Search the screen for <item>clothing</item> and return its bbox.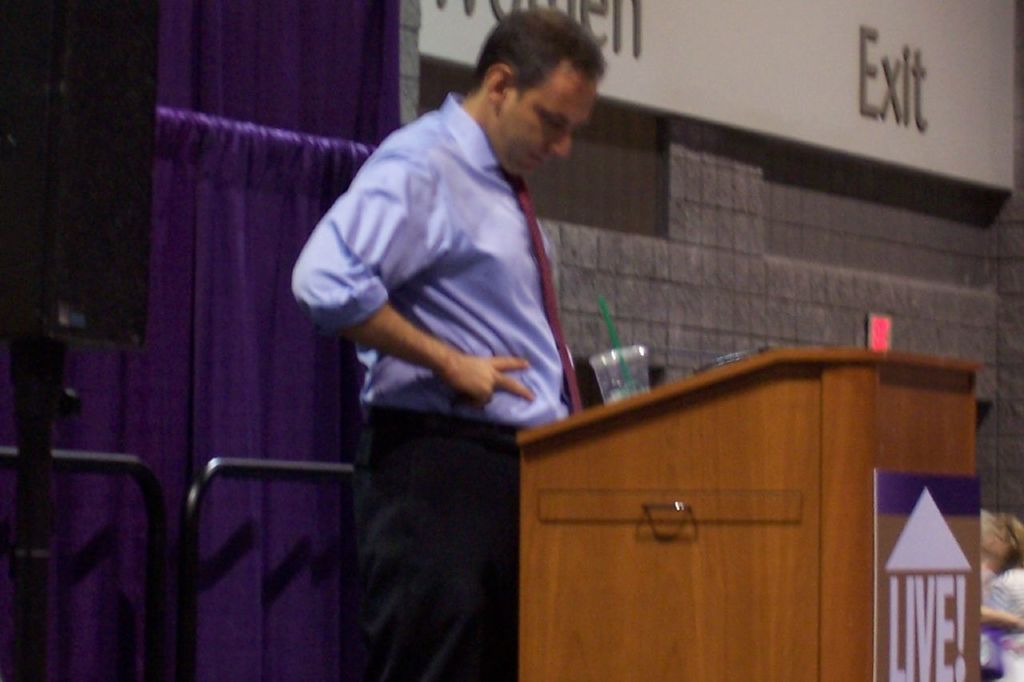
Found: [left=288, top=85, right=626, bottom=681].
